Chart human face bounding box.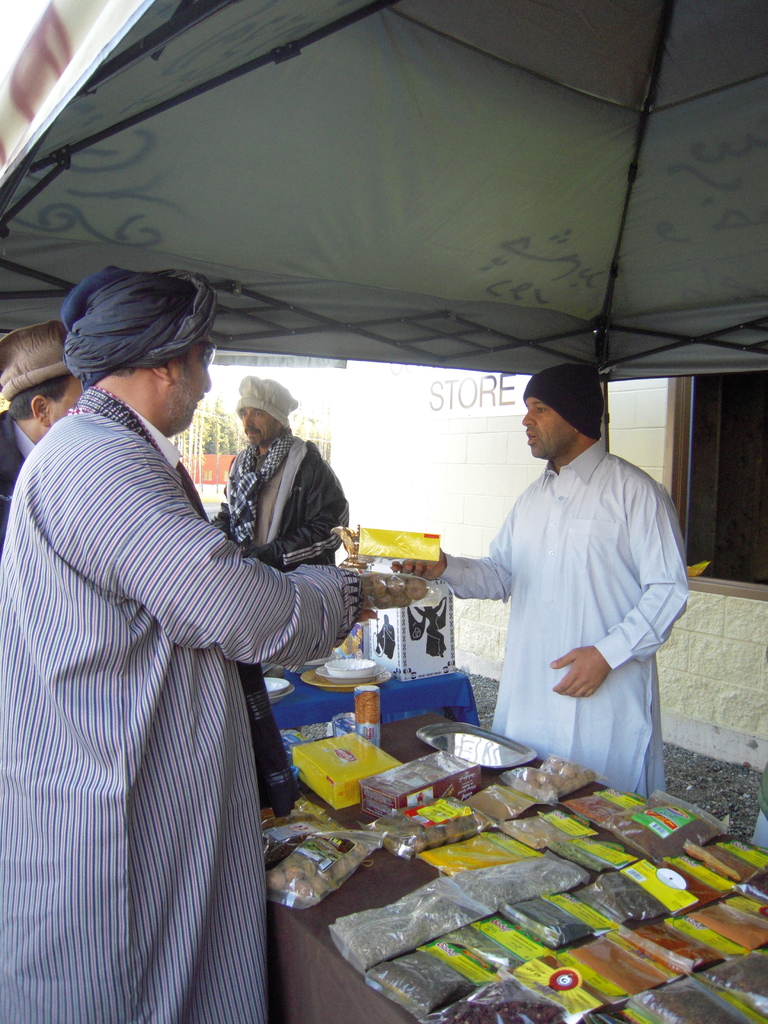
Charted: <box>522,397,576,457</box>.
